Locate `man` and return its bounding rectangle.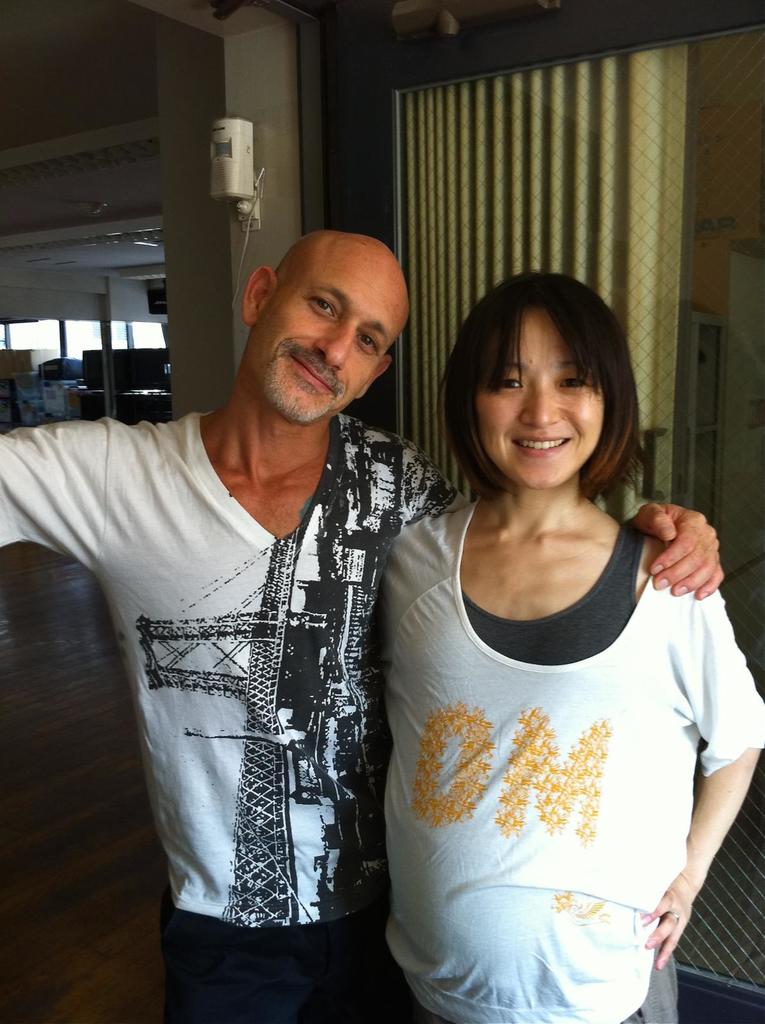
149, 193, 615, 988.
